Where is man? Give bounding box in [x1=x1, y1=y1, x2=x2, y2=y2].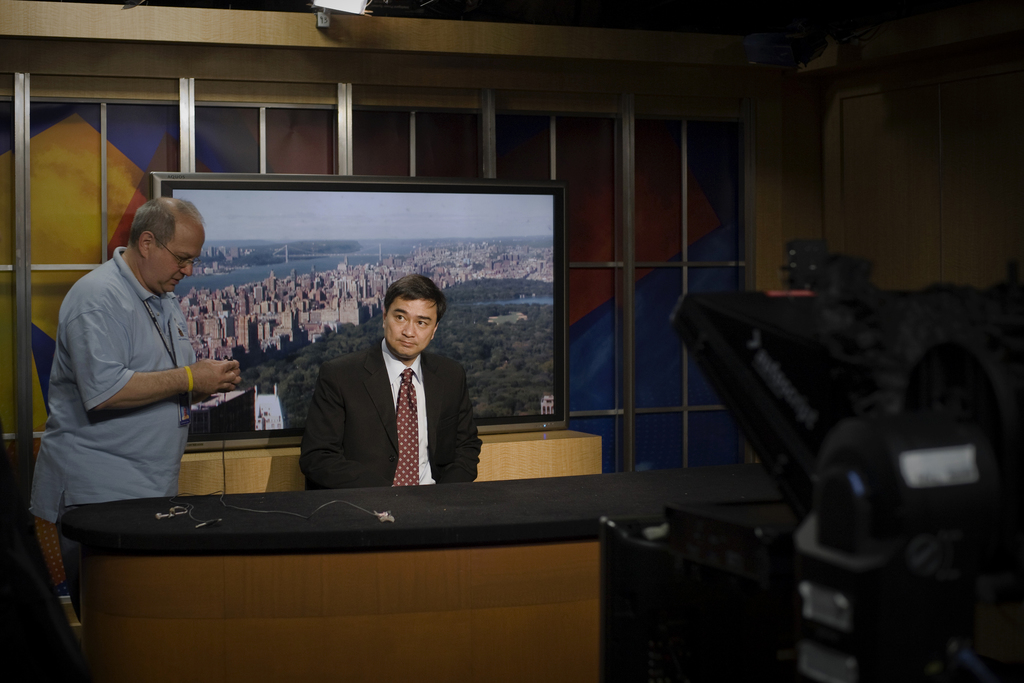
[x1=296, y1=281, x2=480, y2=493].
